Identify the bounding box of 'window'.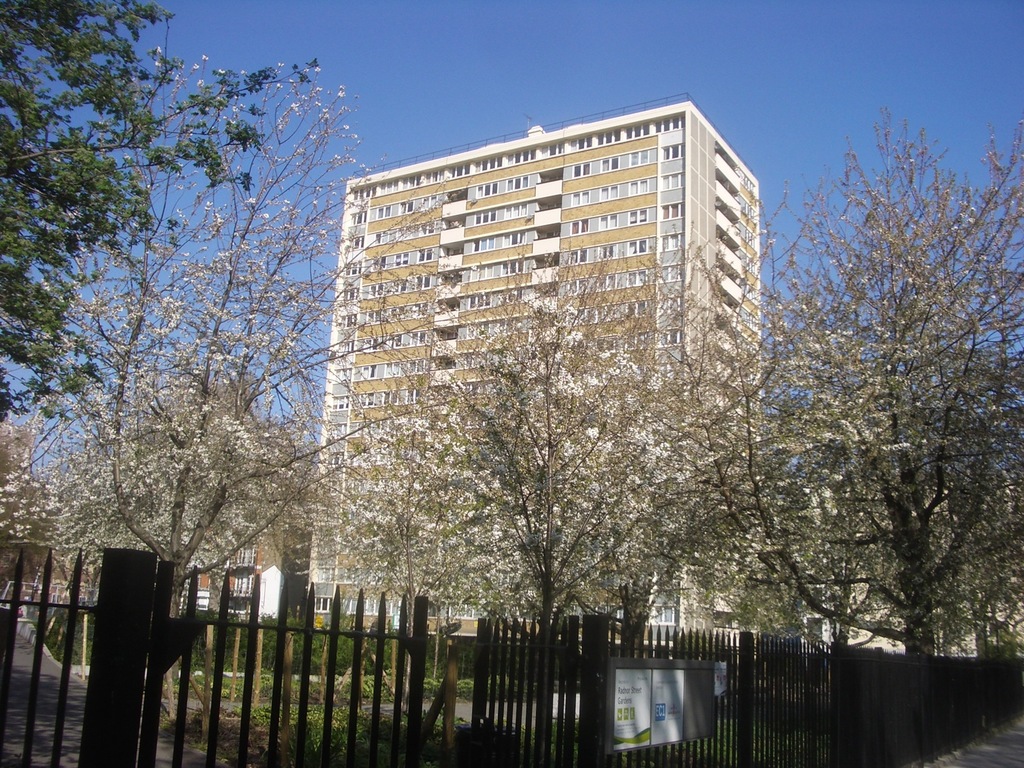
(x1=499, y1=257, x2=525, y2=277).
